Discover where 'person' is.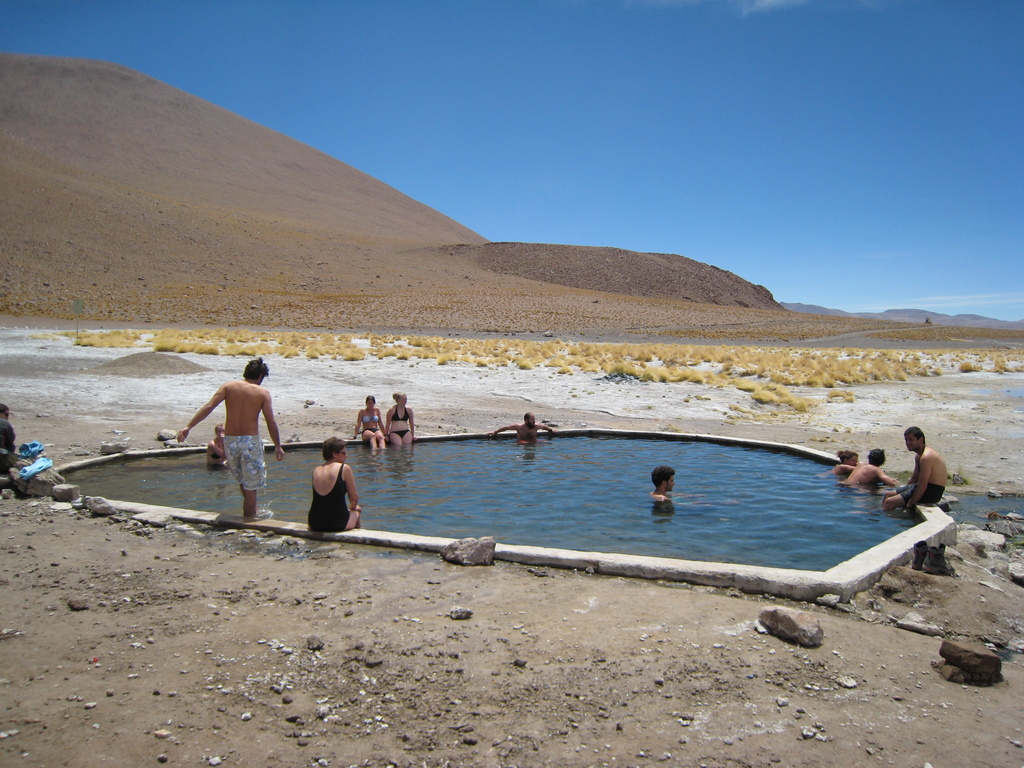
Discovered at [left=888, top=430, right=954, bottom=517].
